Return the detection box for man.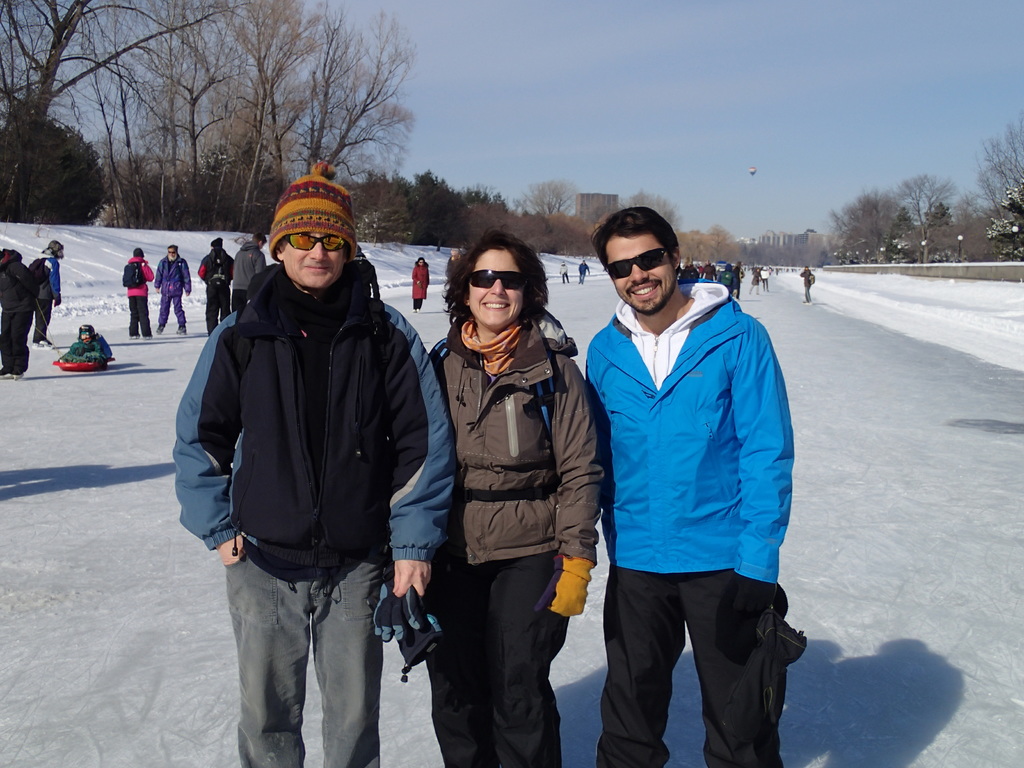
Rect(172, 155, 460, 767).
